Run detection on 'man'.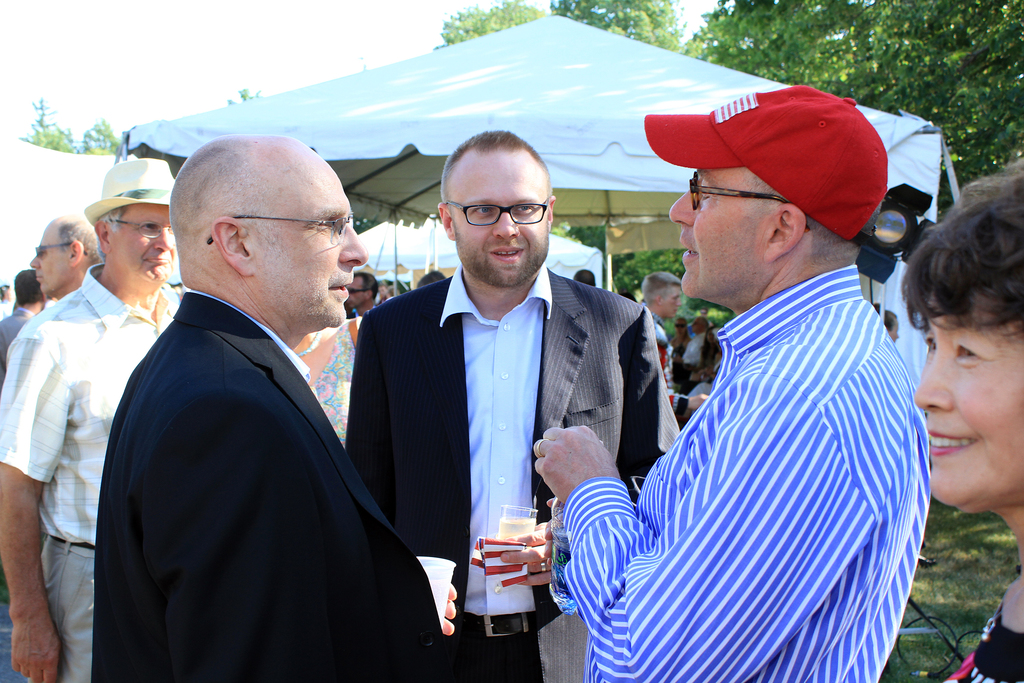
Result: [346,270,378,314].
